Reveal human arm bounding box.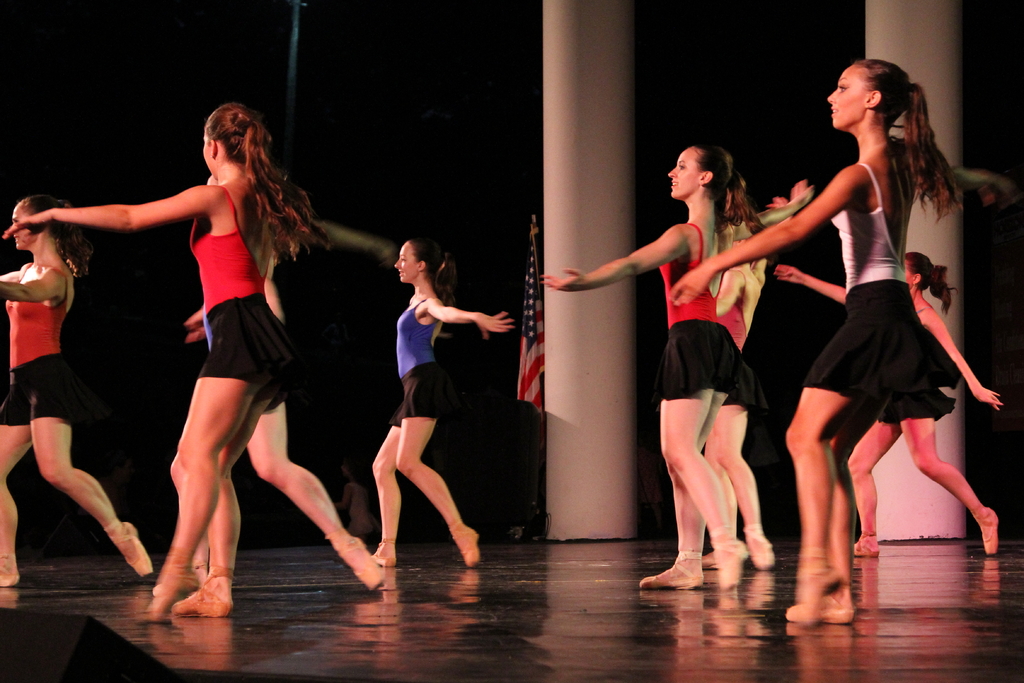
Revealed: (x1=771, y1=262, x2=844, y2=306).
